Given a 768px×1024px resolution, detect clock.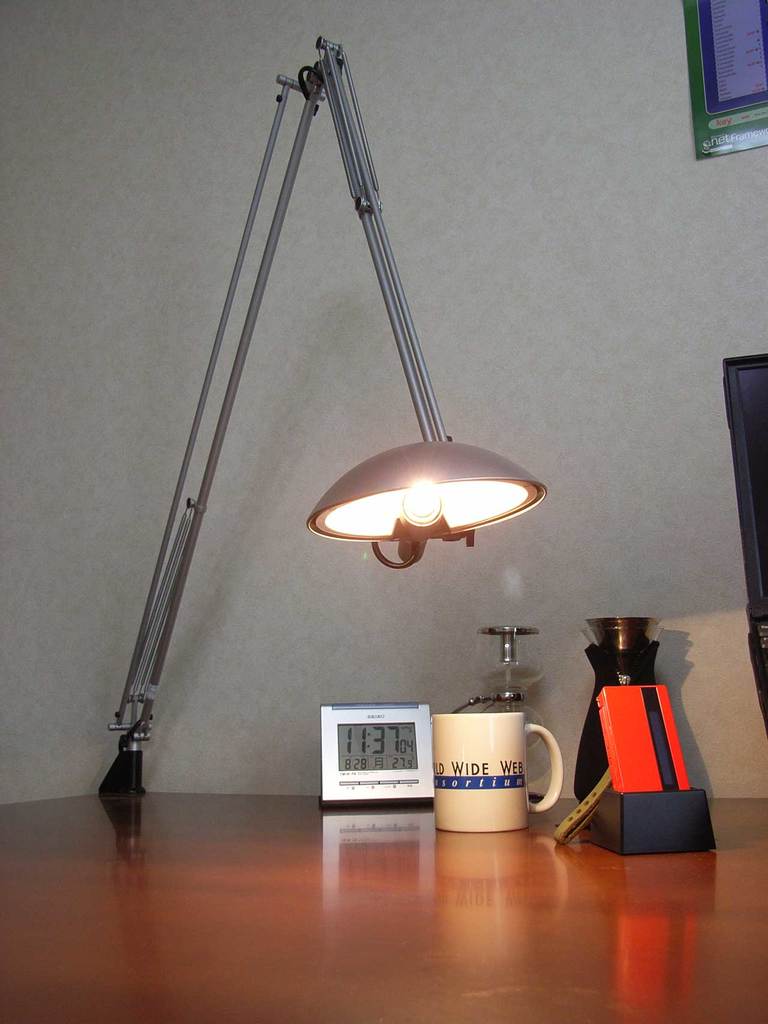
322/701/430/806.
